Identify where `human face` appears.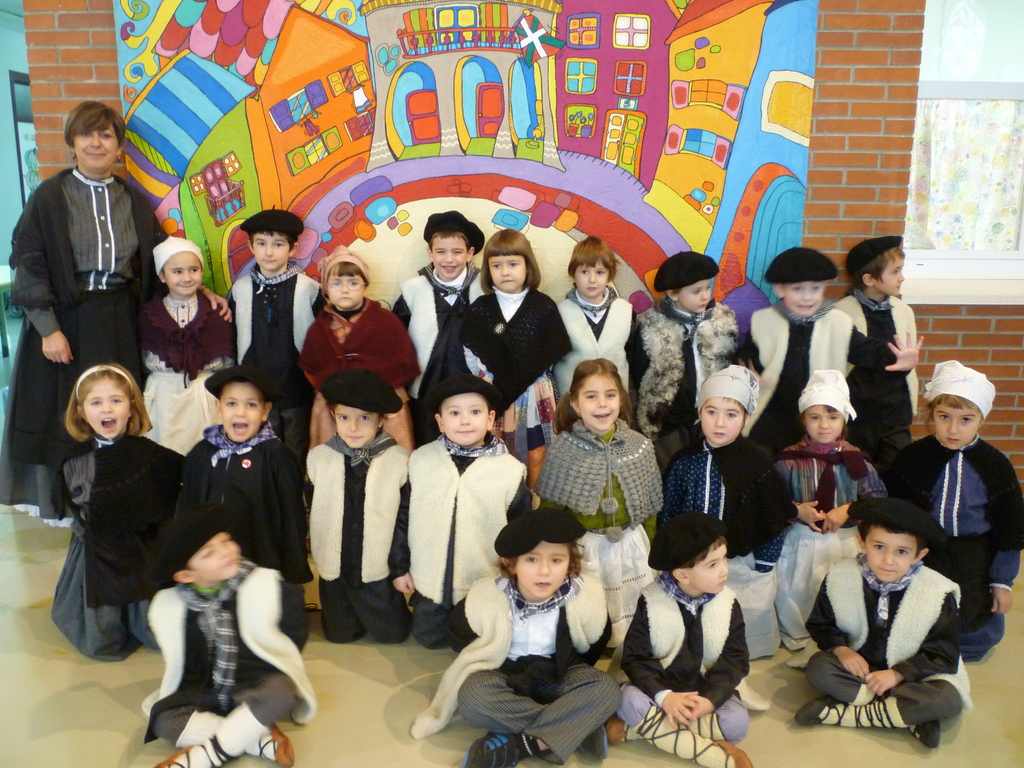
Appears at select_region(804, 403, 844, 443).
